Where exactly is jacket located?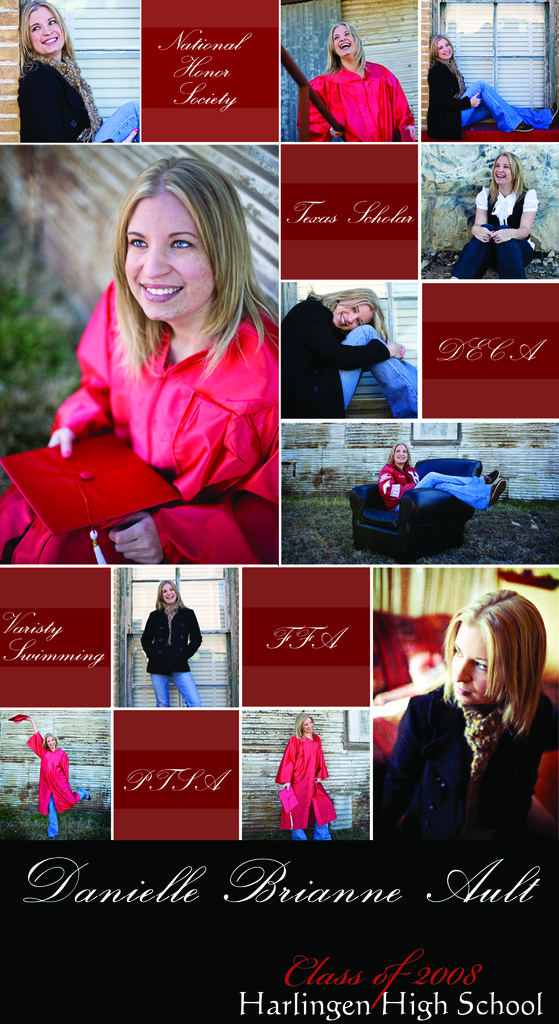
Its bounding box is detection(138, 607, 206, 682).
